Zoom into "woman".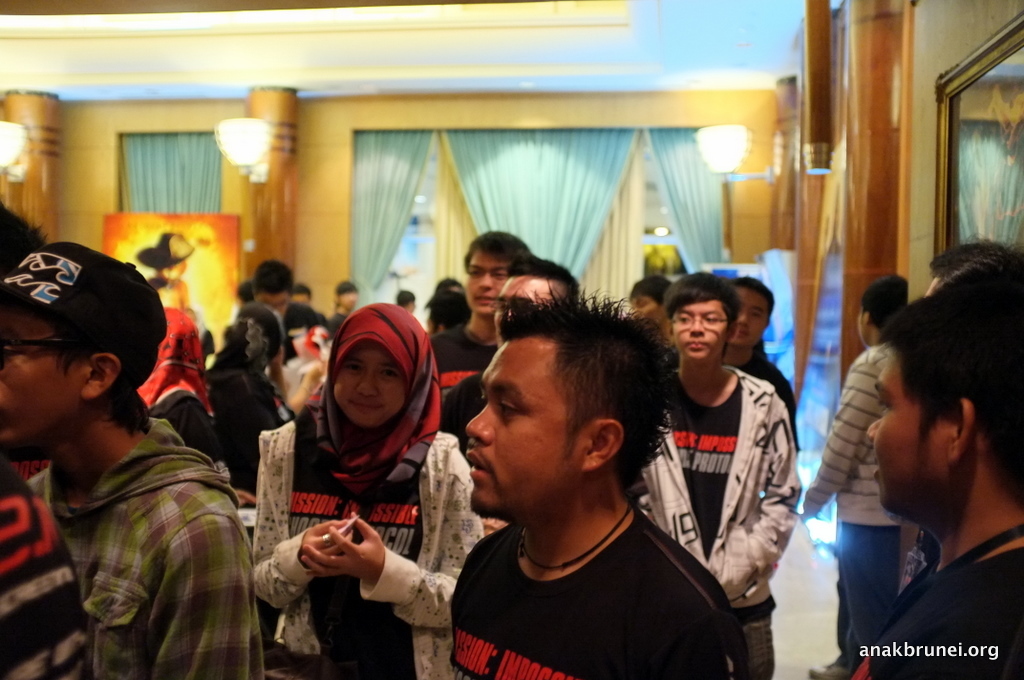
Zoom target: (253,297,459,663).
